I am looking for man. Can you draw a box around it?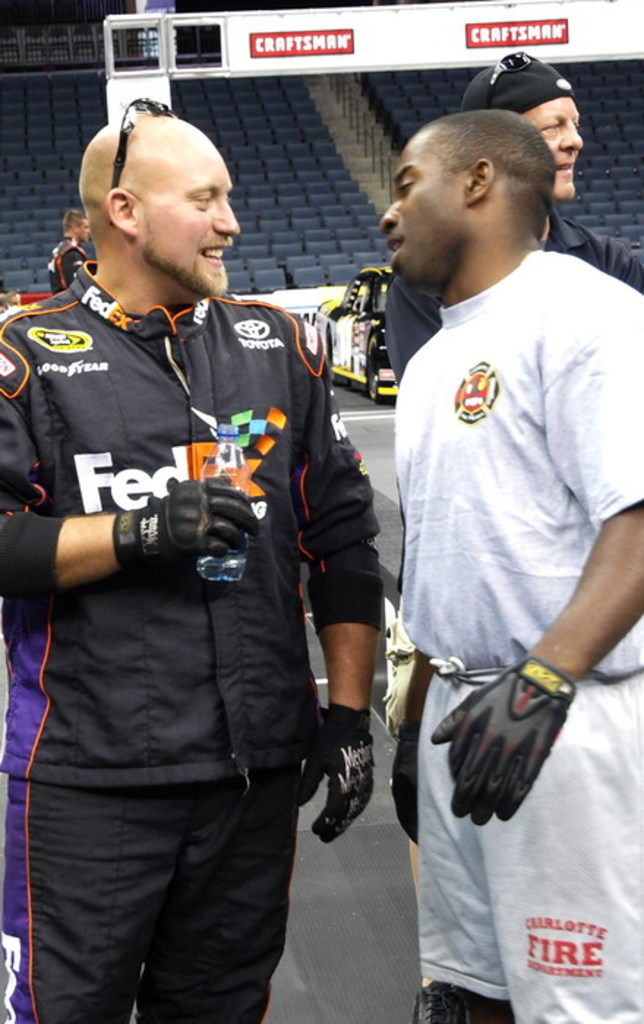
Sure, the bounding box is crop(28, 126, 376, 1023).
